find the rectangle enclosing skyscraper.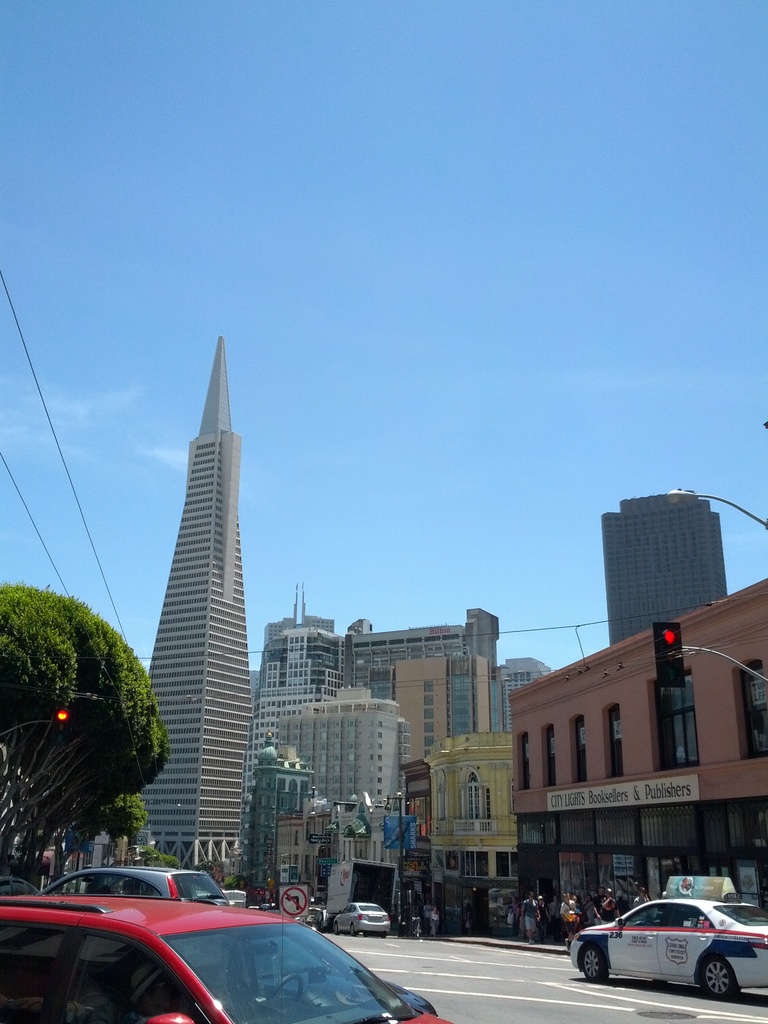
(111,328,266,876).
